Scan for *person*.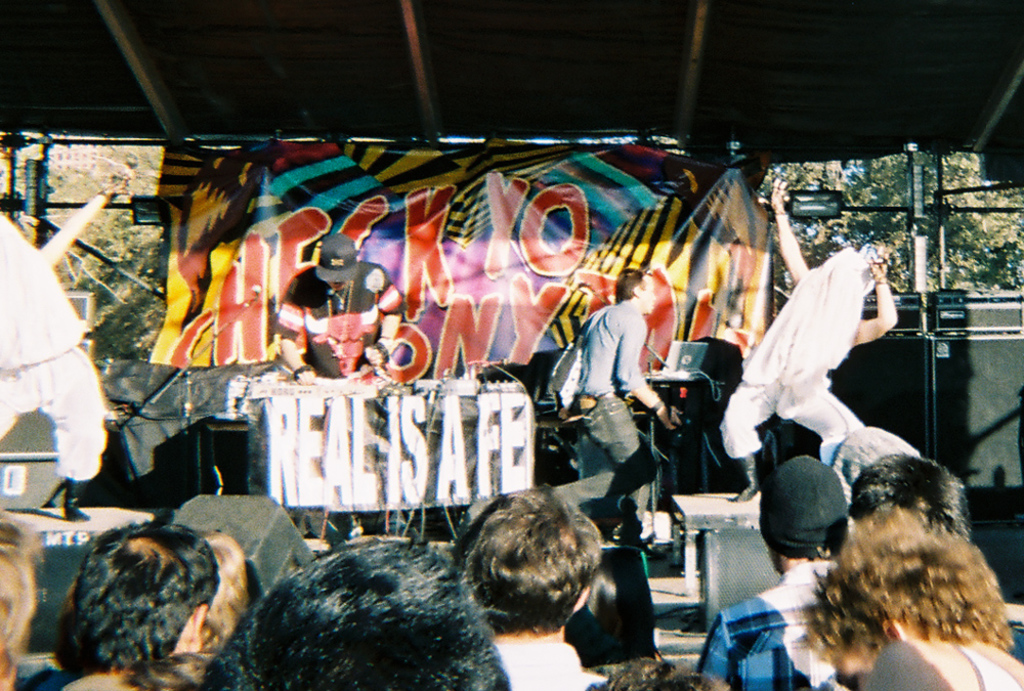
Scan result: (0,201,106,475).
